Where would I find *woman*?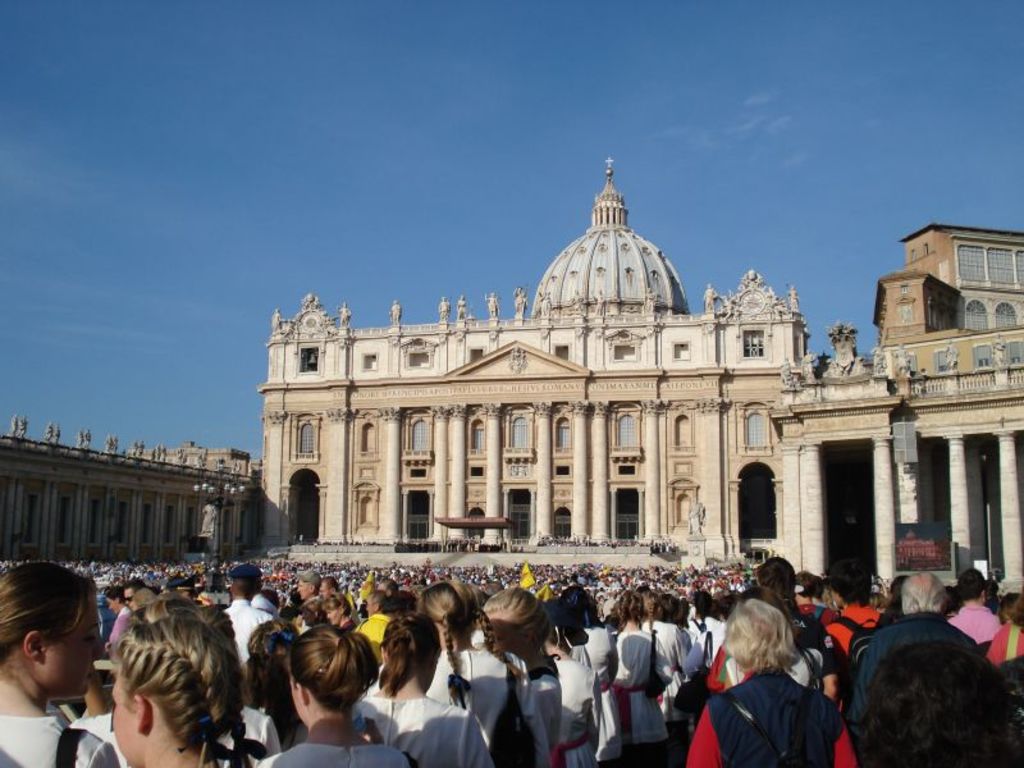
At 987, 594, 1023, 708.
